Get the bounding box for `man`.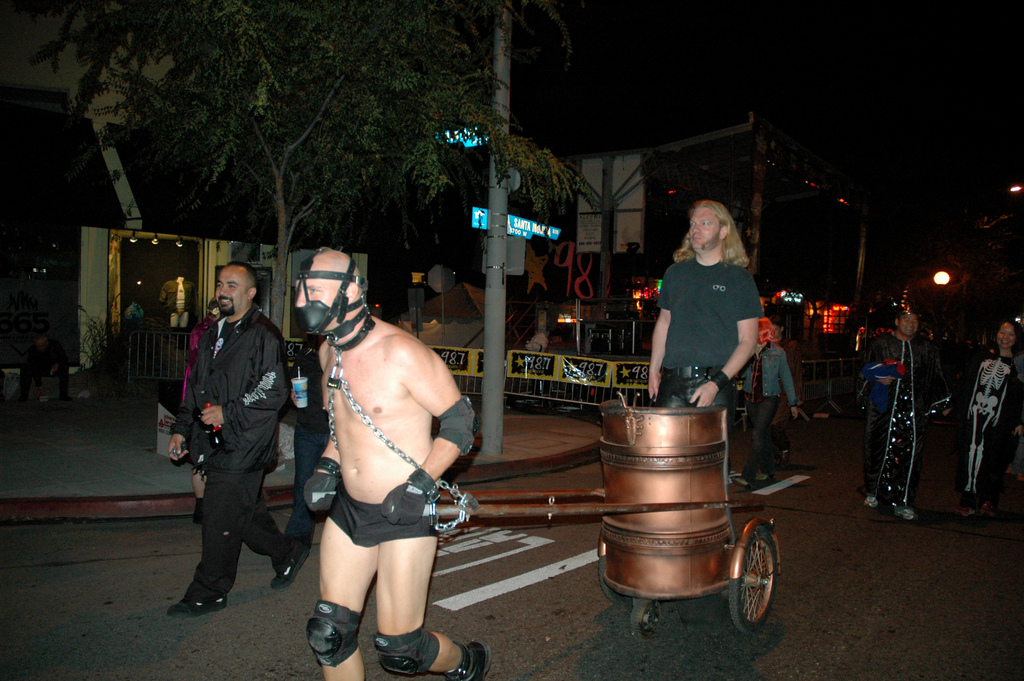
locate(730, 339, 796, 486).
